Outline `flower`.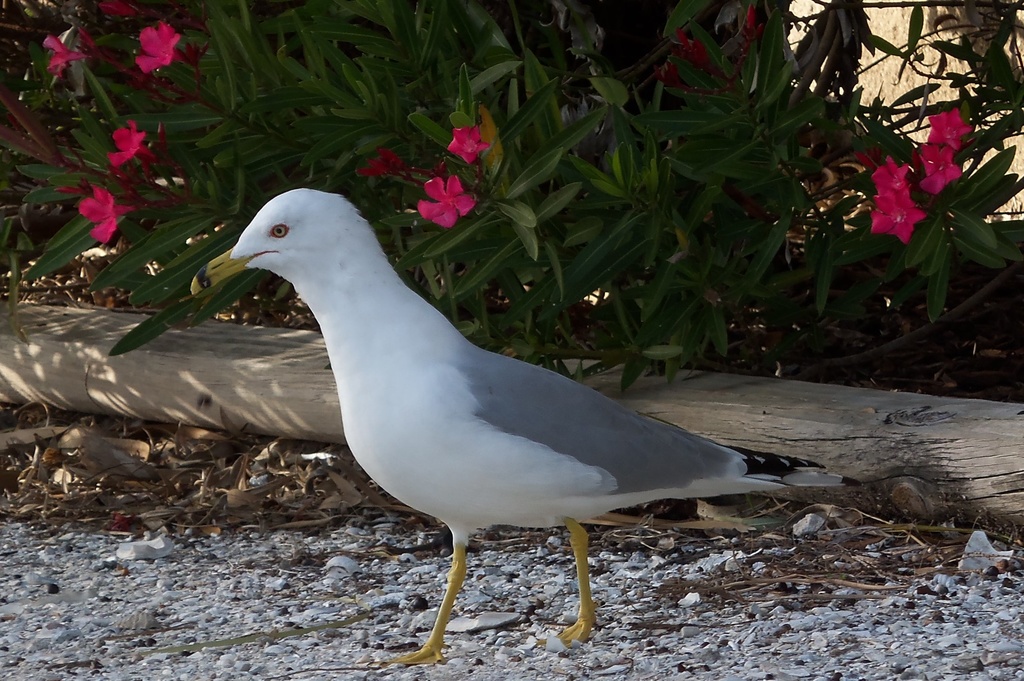
Outline: box=[417, 173, 478, 230].
